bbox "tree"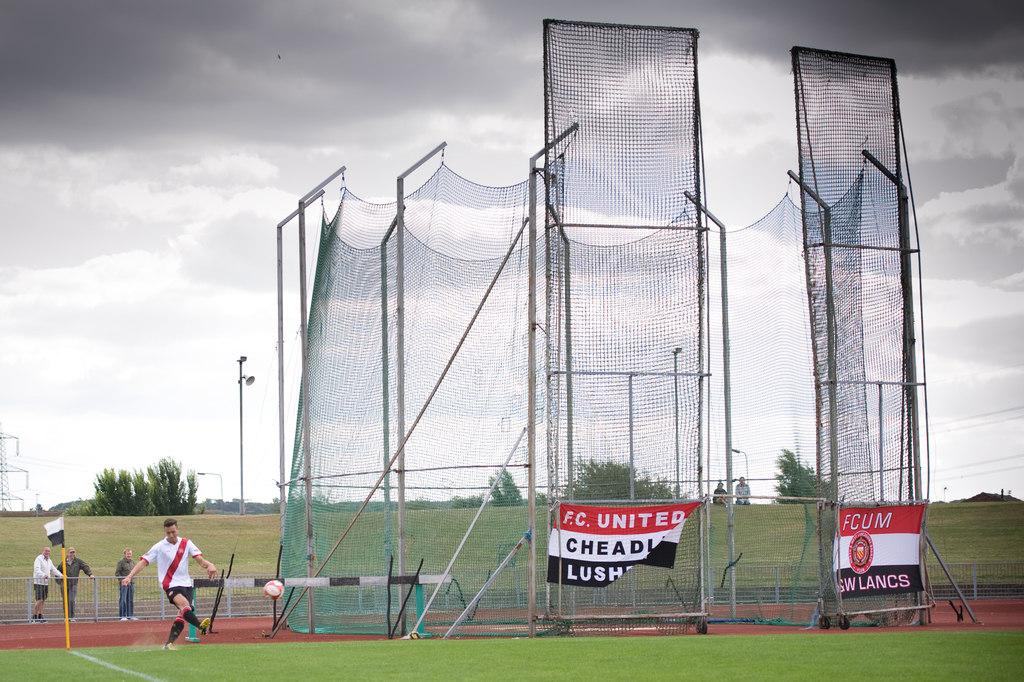
region(567, 460, 687, 501)
